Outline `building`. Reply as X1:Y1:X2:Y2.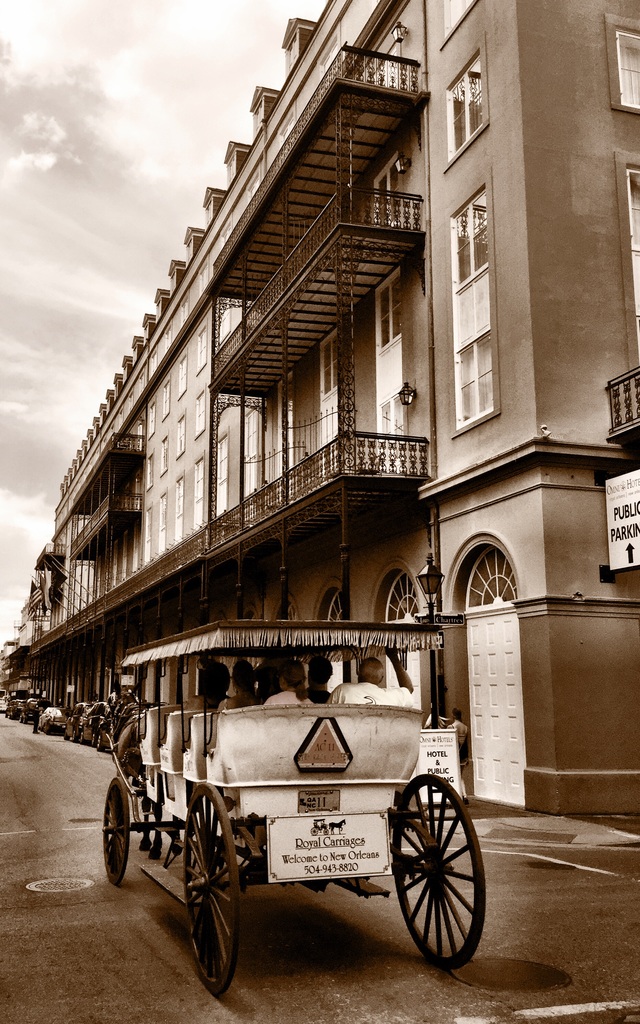
1:0:639:803.
